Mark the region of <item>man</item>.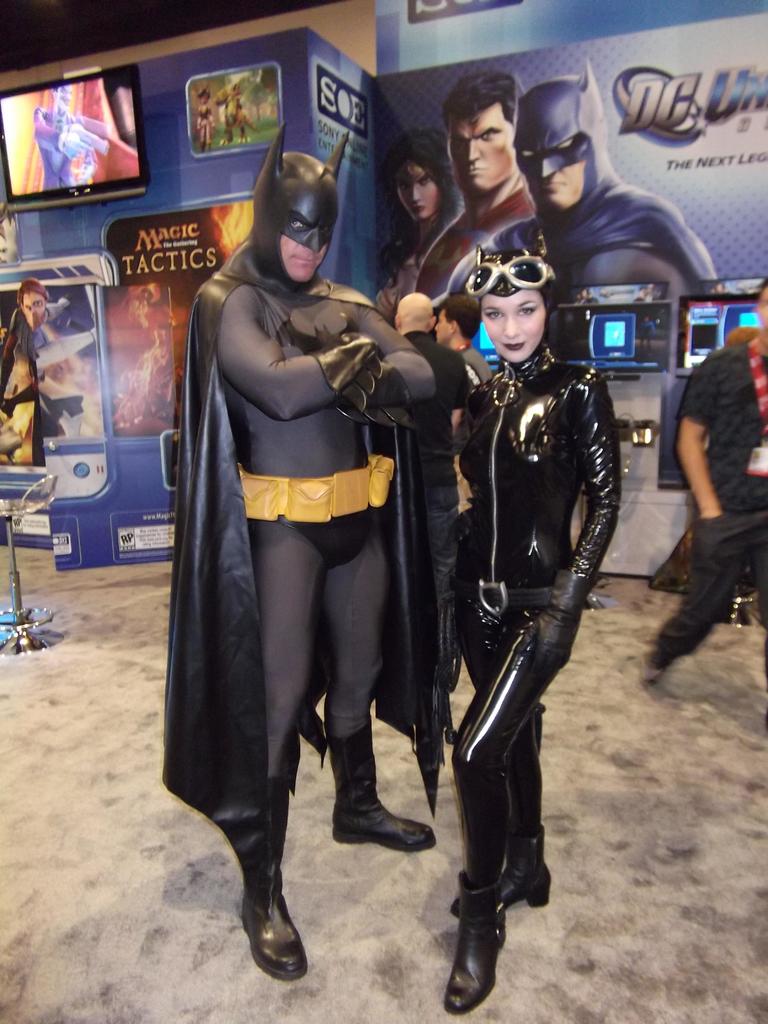
Region: 410:65:534:297.
